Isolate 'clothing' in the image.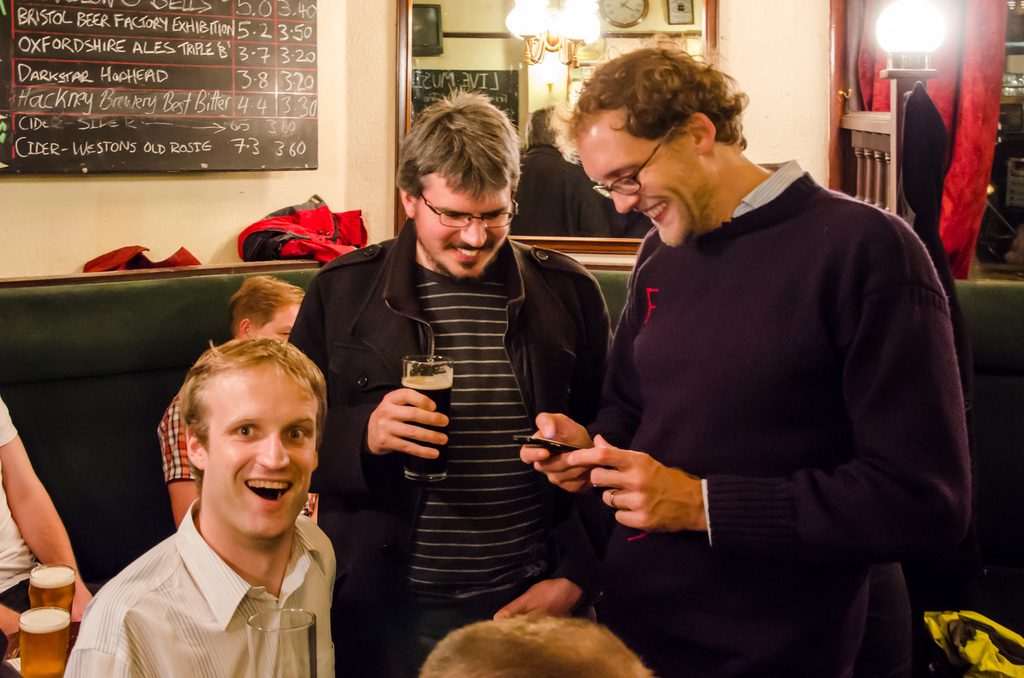
Isolated region: pyautogui.locateOnScreen(156, 391, 321, 517).
